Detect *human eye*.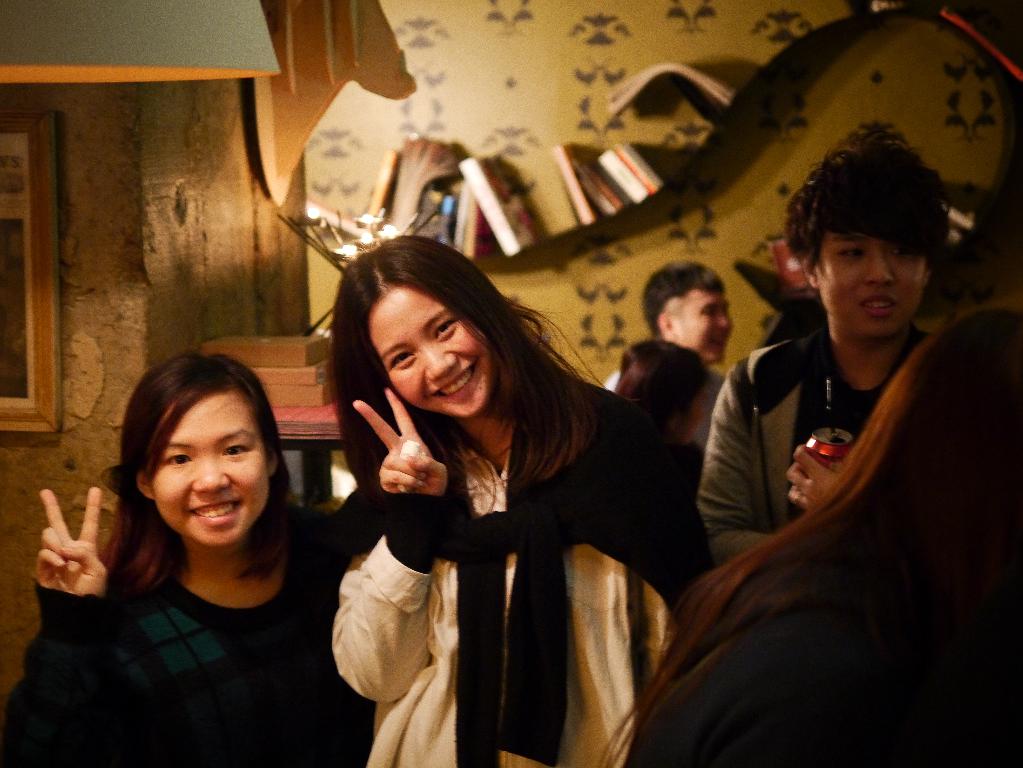
Detected at bbox=[388, 352, 416, 381].
